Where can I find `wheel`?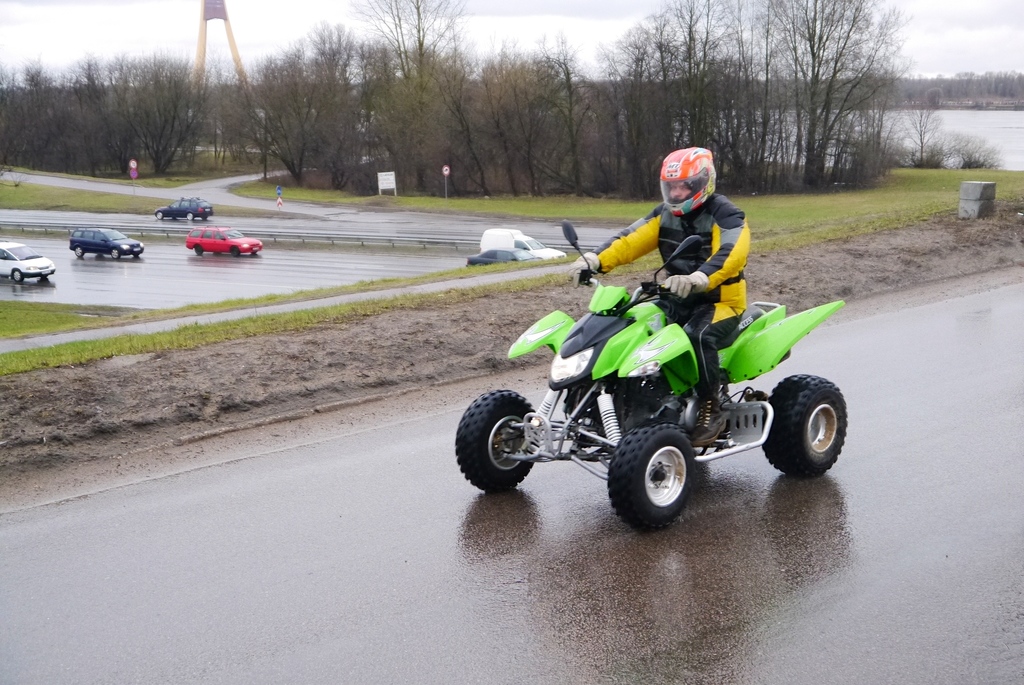
You can find it at Rect(194, 243, 205, 255).
